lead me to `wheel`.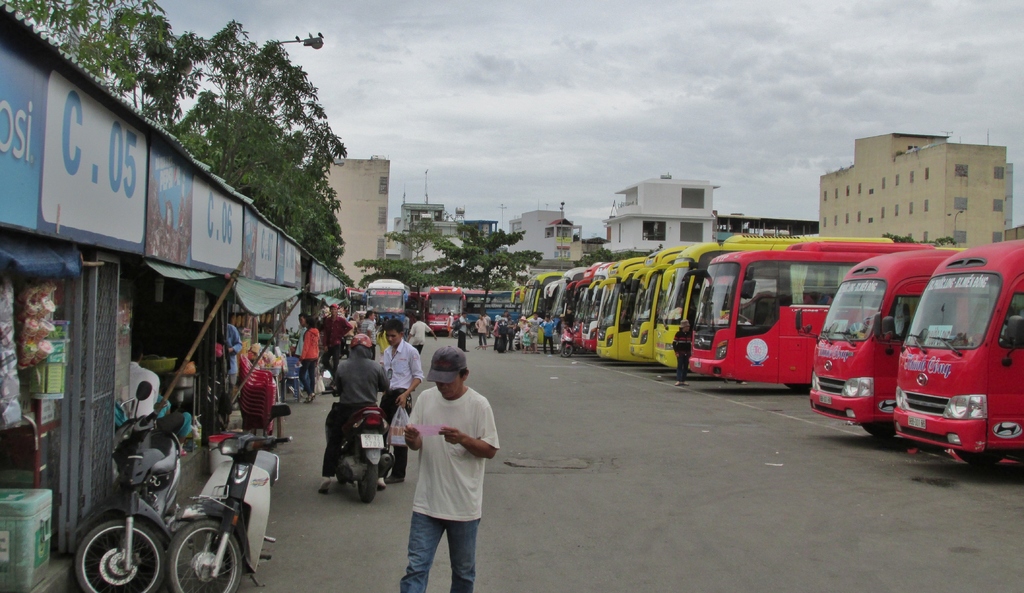
Lead to locate(862, 422, 895, 439).
